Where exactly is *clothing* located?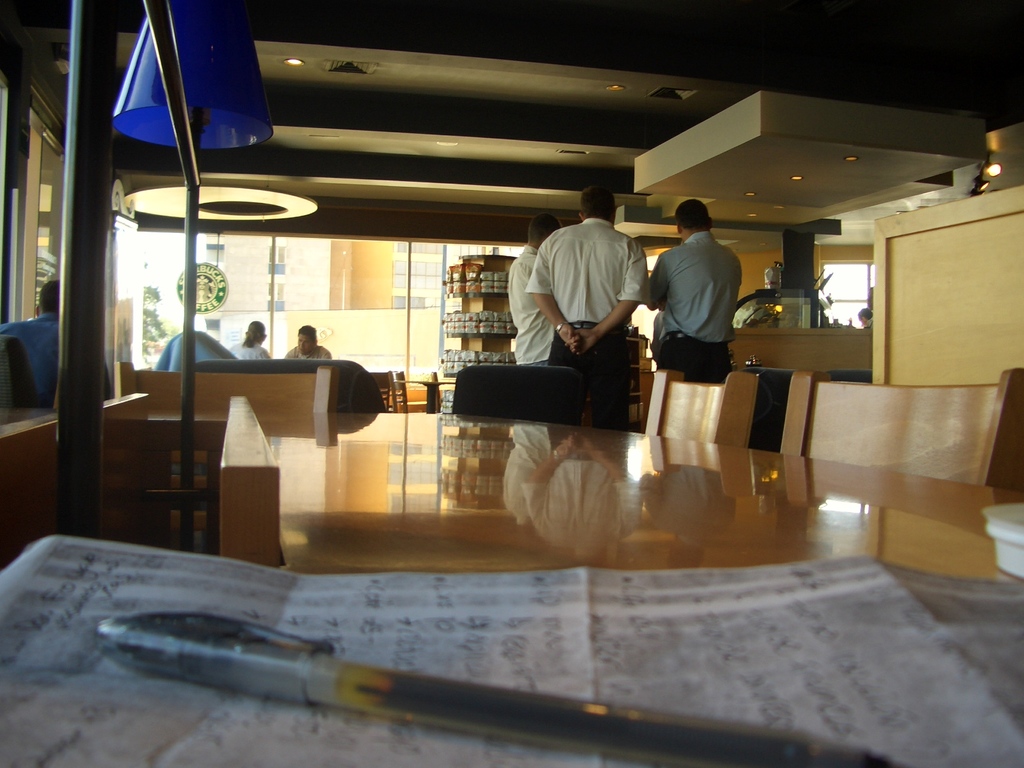
Its bounding box is select_region(653, 330, 730, 381).
